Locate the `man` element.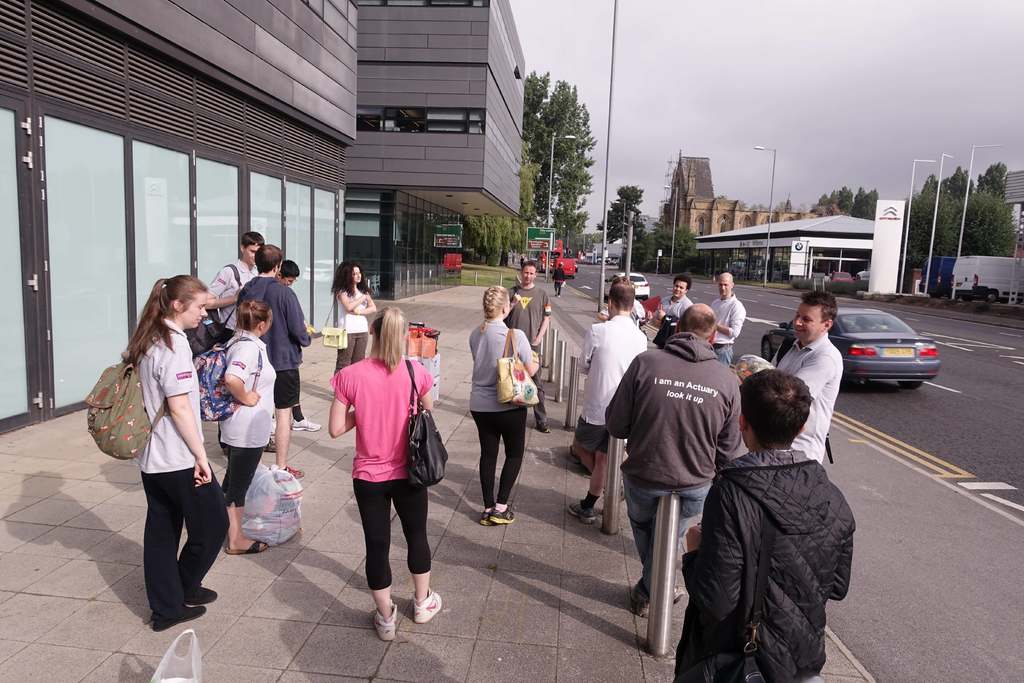
Element bbox: select_region(215, 231, 261, 332).
